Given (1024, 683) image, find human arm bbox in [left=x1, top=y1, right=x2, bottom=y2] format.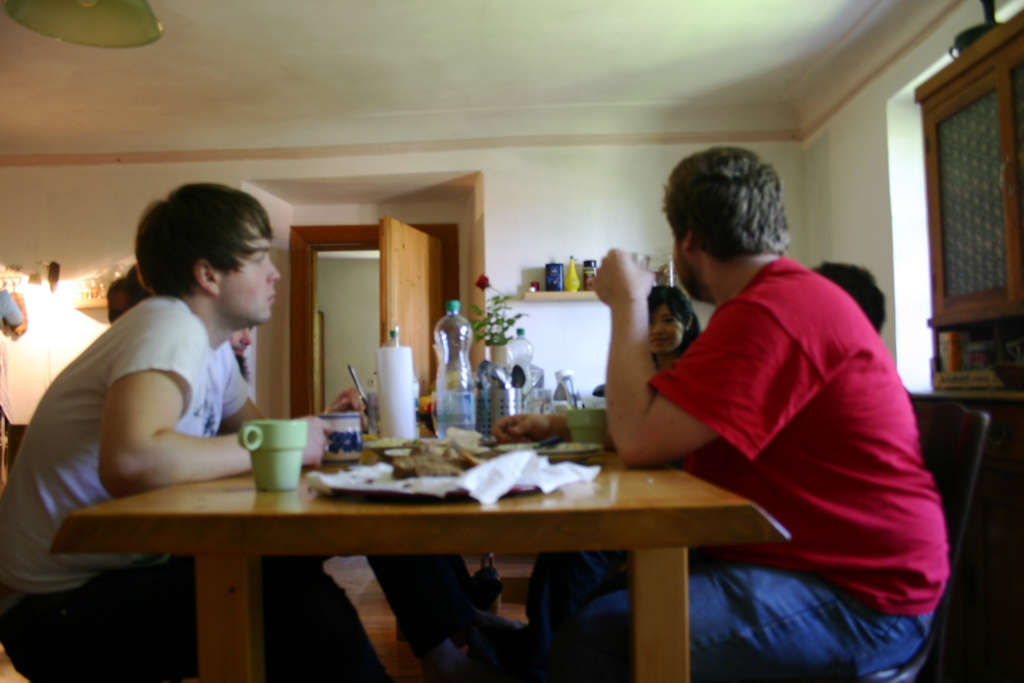
[left=215, top=352, right=265, bottom=433].
